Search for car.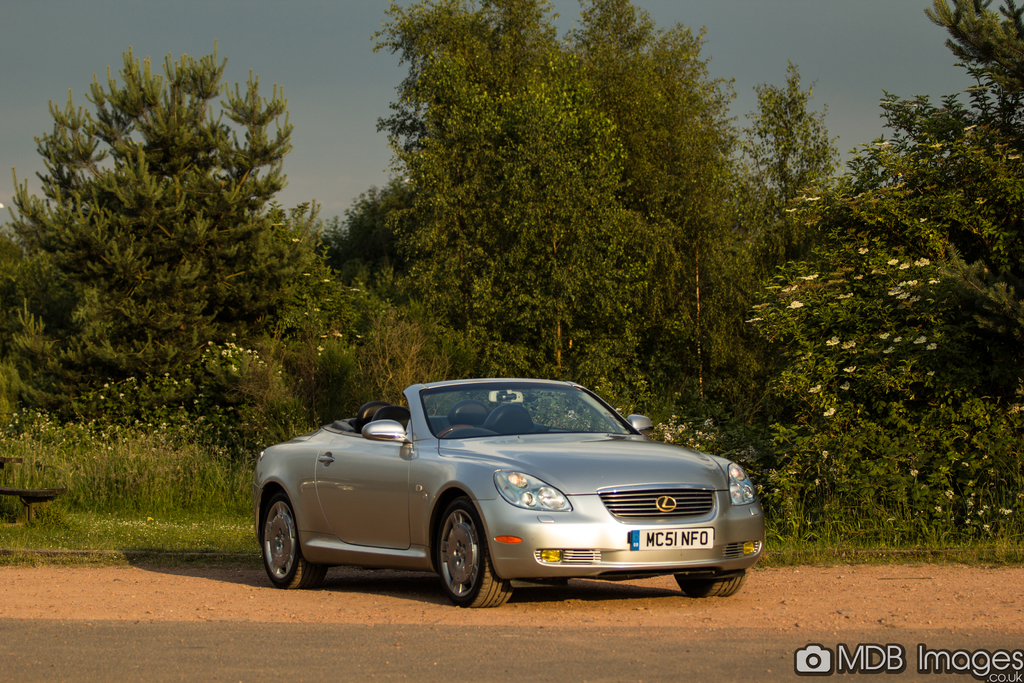
Found at bbox=[252, 377, 765, 609].
